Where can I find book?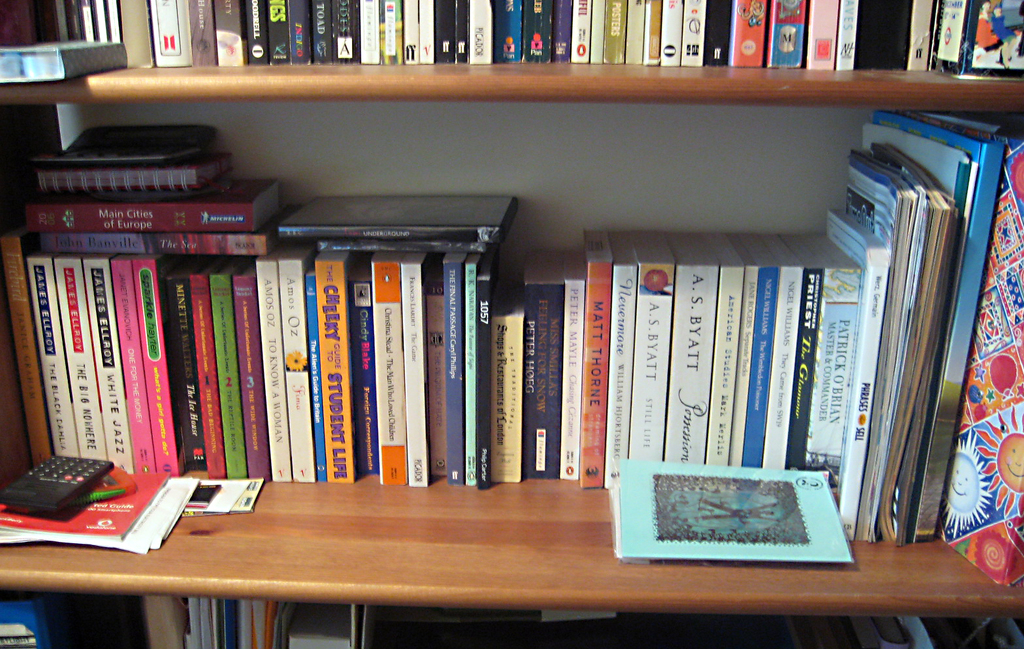
You can find it at bbox=(0, 116, 1023, 594).
